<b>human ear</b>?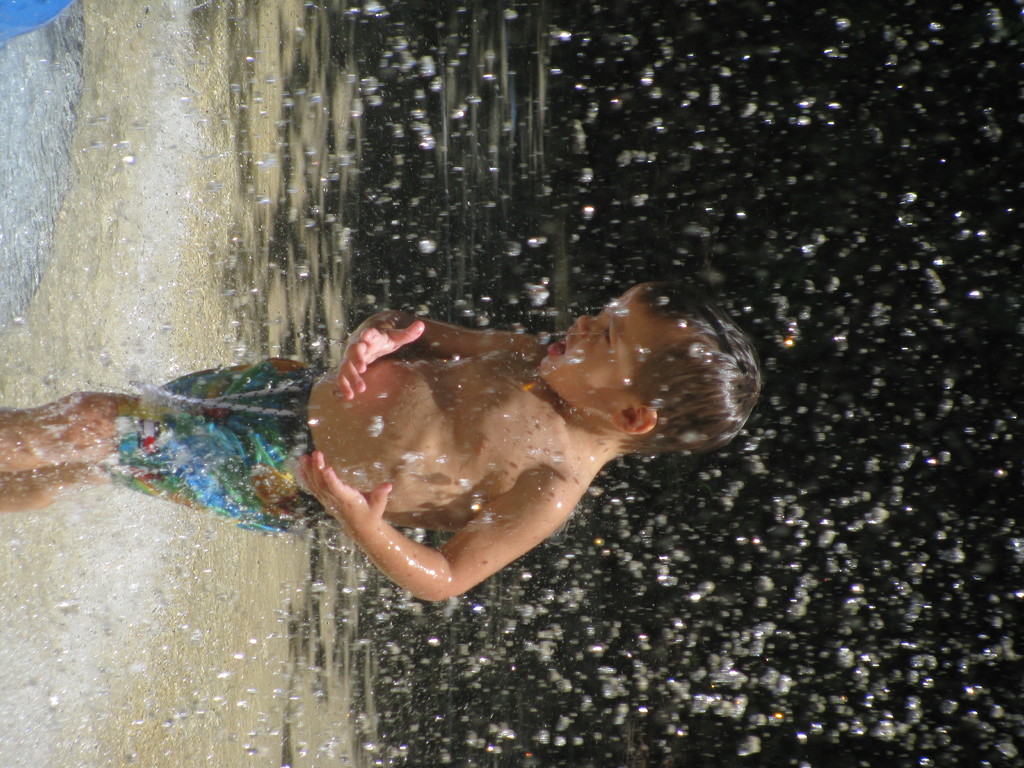
610/408/657/433
